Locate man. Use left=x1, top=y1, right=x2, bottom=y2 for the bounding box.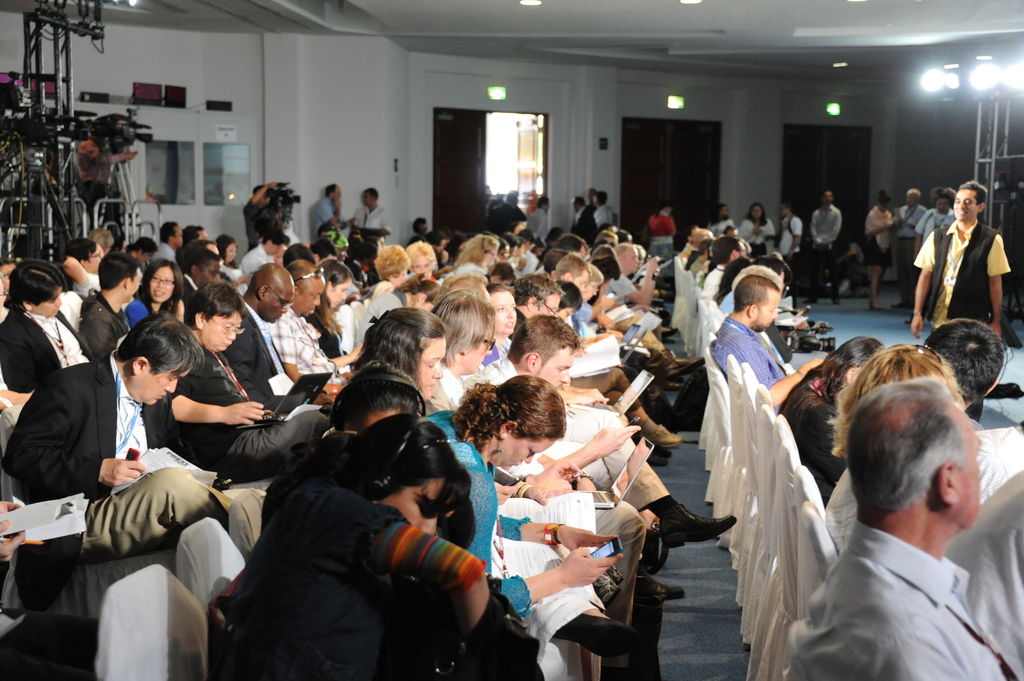
left=141, top=278, right=333, bottom=487.
